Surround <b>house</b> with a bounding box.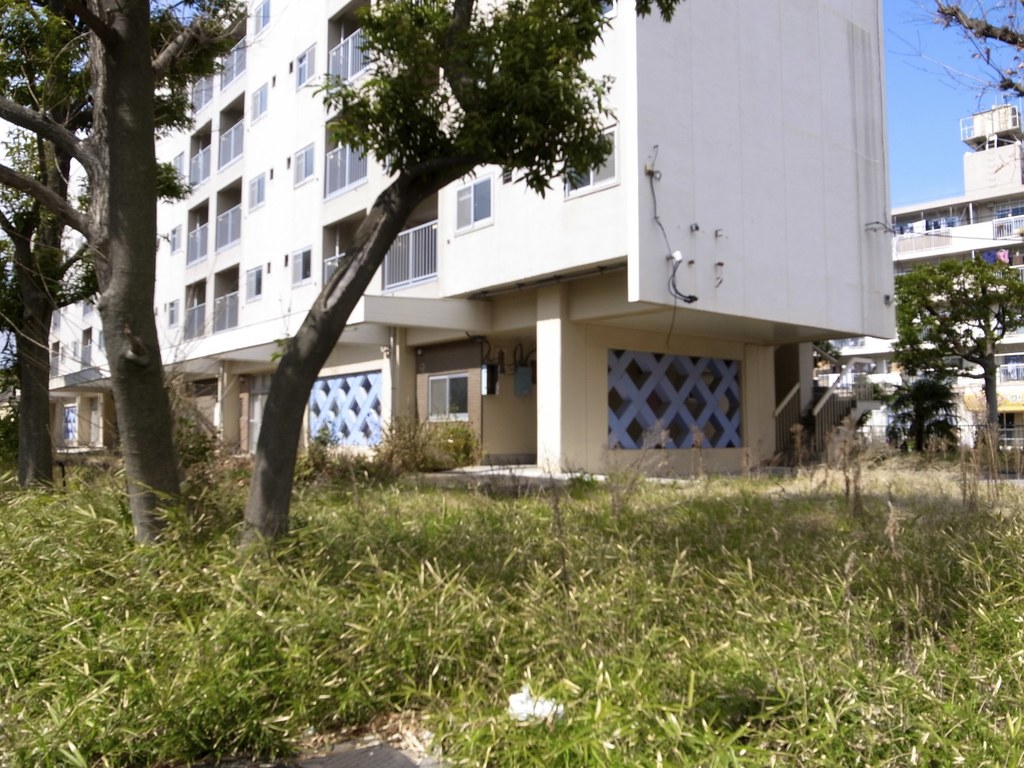
bbox(43, 0, 898, 482).
